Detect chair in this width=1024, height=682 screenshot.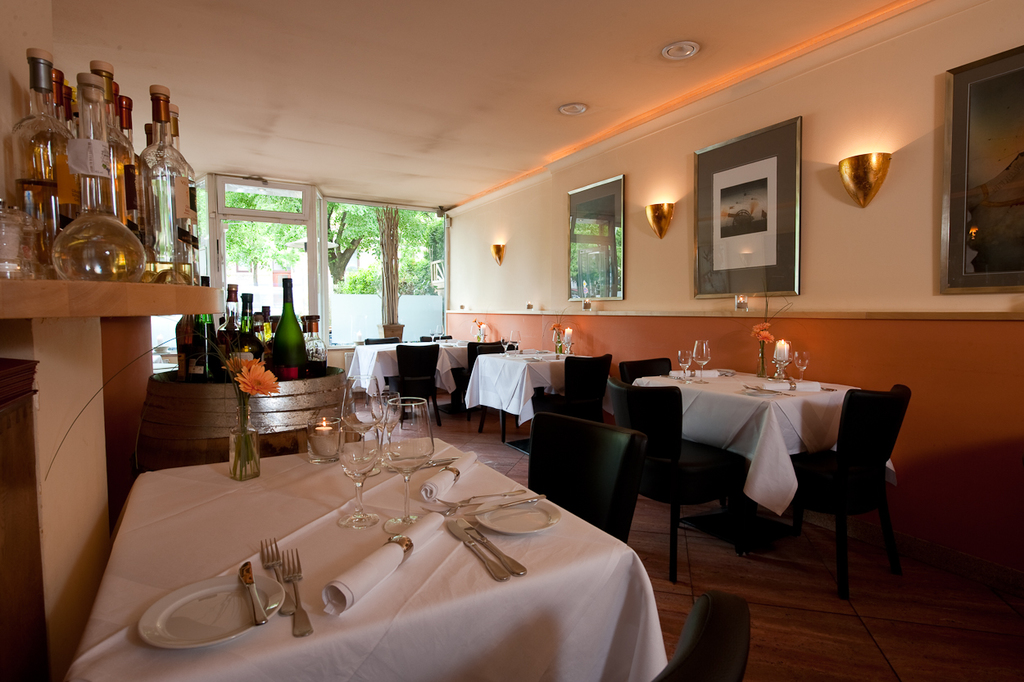
Detection: bbox(524, 409, 649, 549).
